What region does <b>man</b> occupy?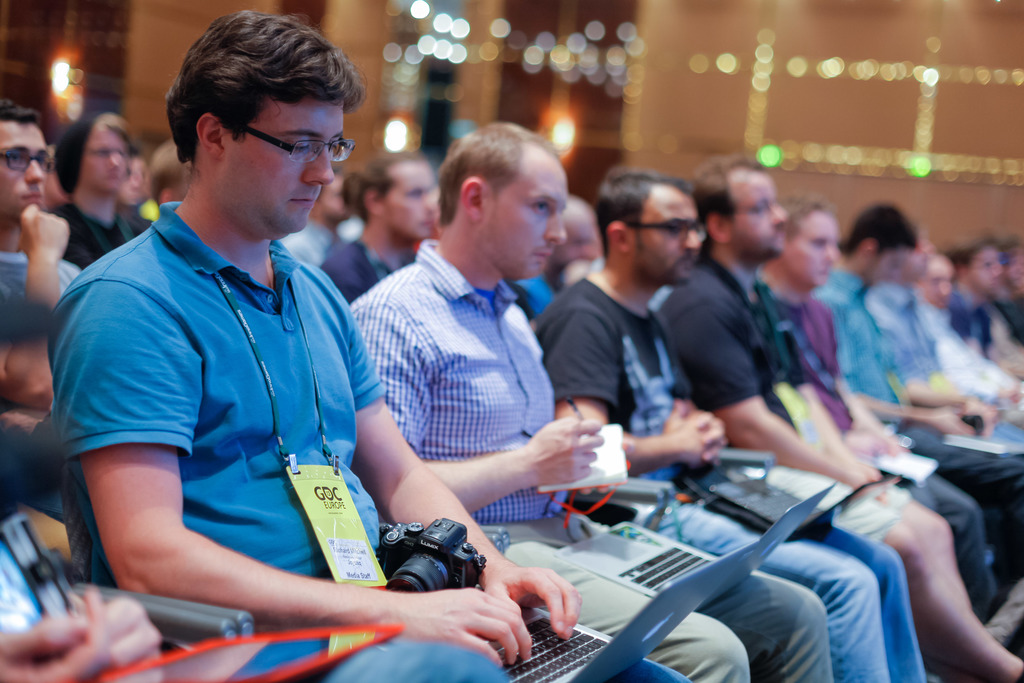
select_region(748, 190, 1021, 618).
